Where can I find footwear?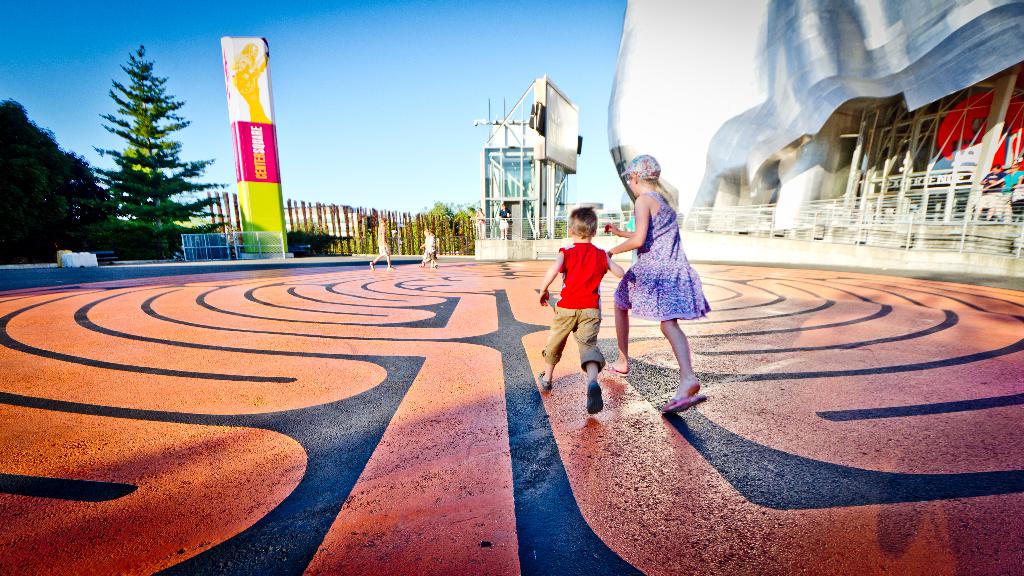
You can find it at x1=386, y1=264, x2=395, y2=268.
